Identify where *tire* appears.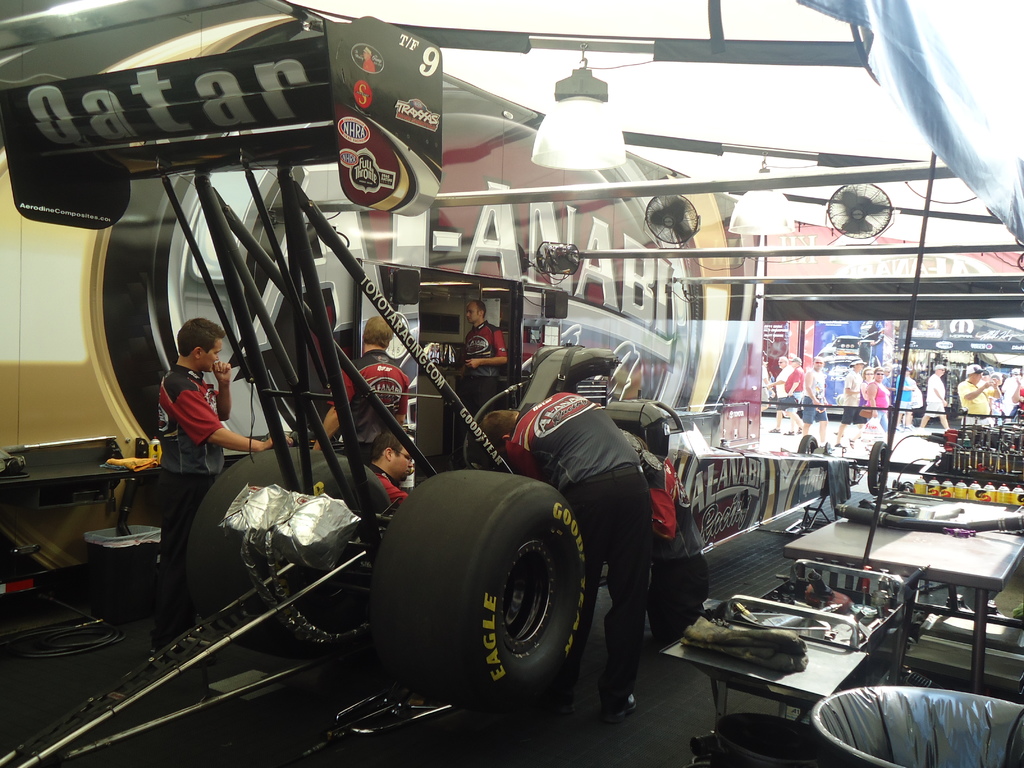
Appears at BBox(866, 440, 887, 496).
